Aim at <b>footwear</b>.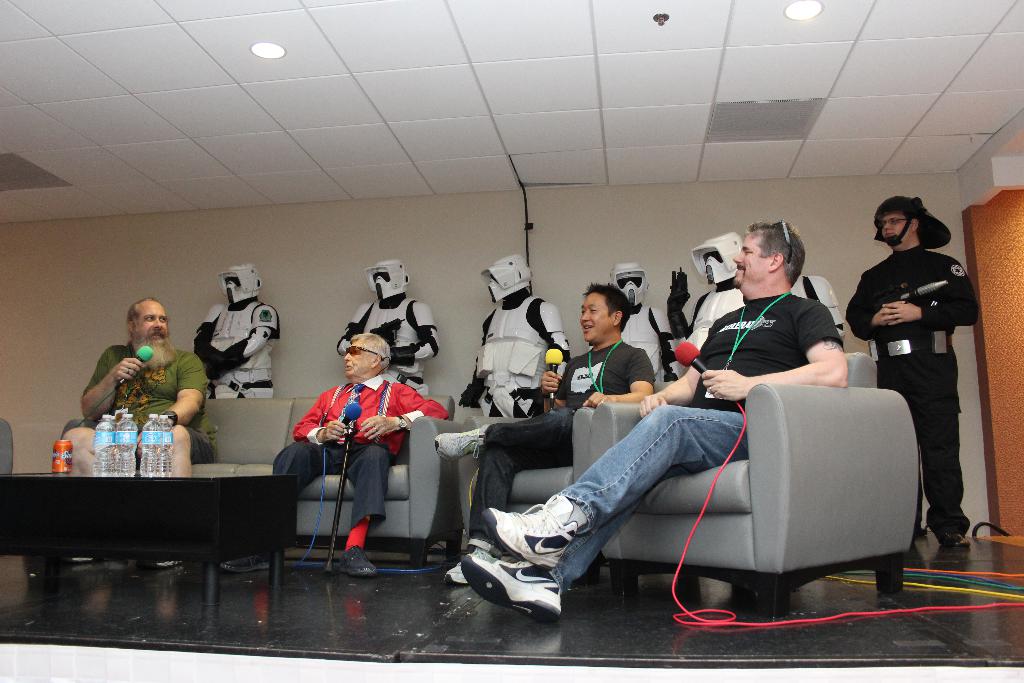
Aimed at [339,545,378,577].
